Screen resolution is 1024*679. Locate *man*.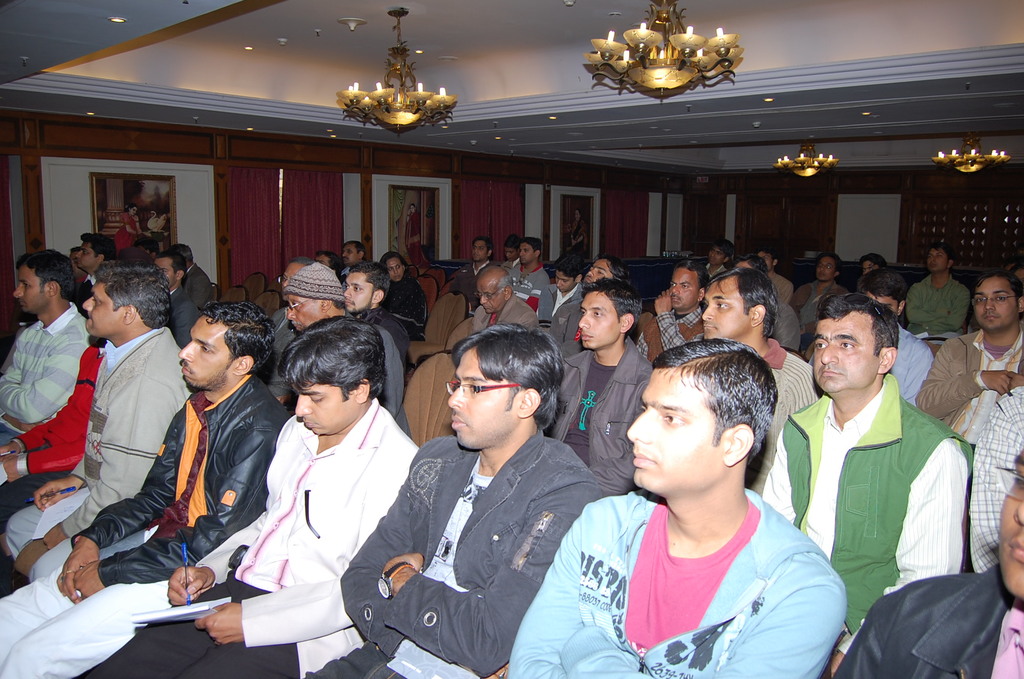
box=[452, 238, 492, 316].
